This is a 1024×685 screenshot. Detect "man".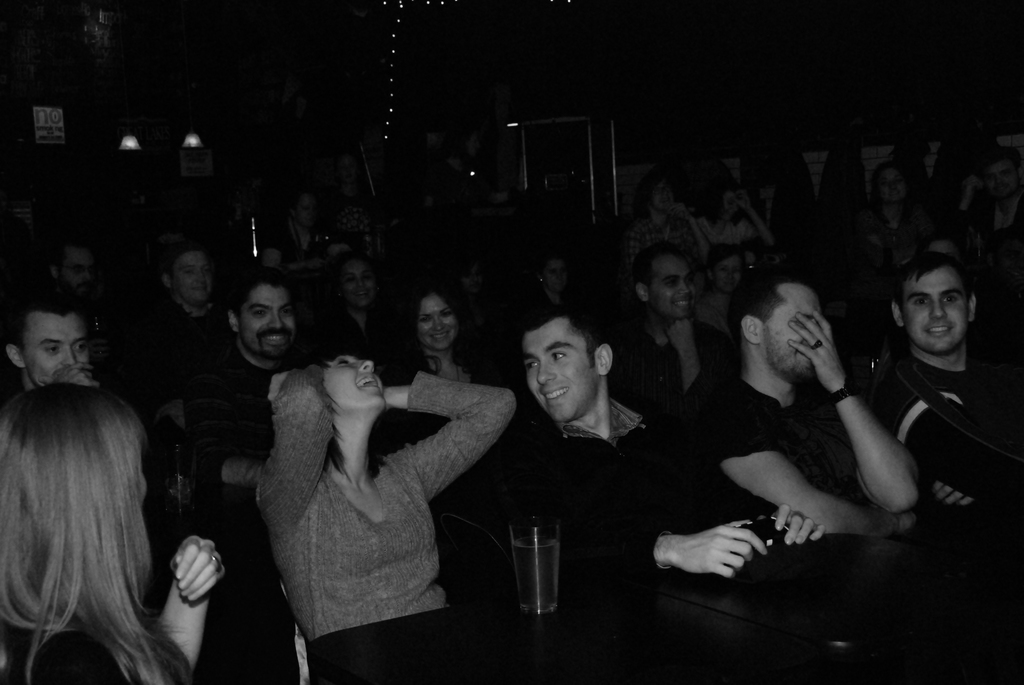
<bbox>139, 246, 237, 475</bbox>.
